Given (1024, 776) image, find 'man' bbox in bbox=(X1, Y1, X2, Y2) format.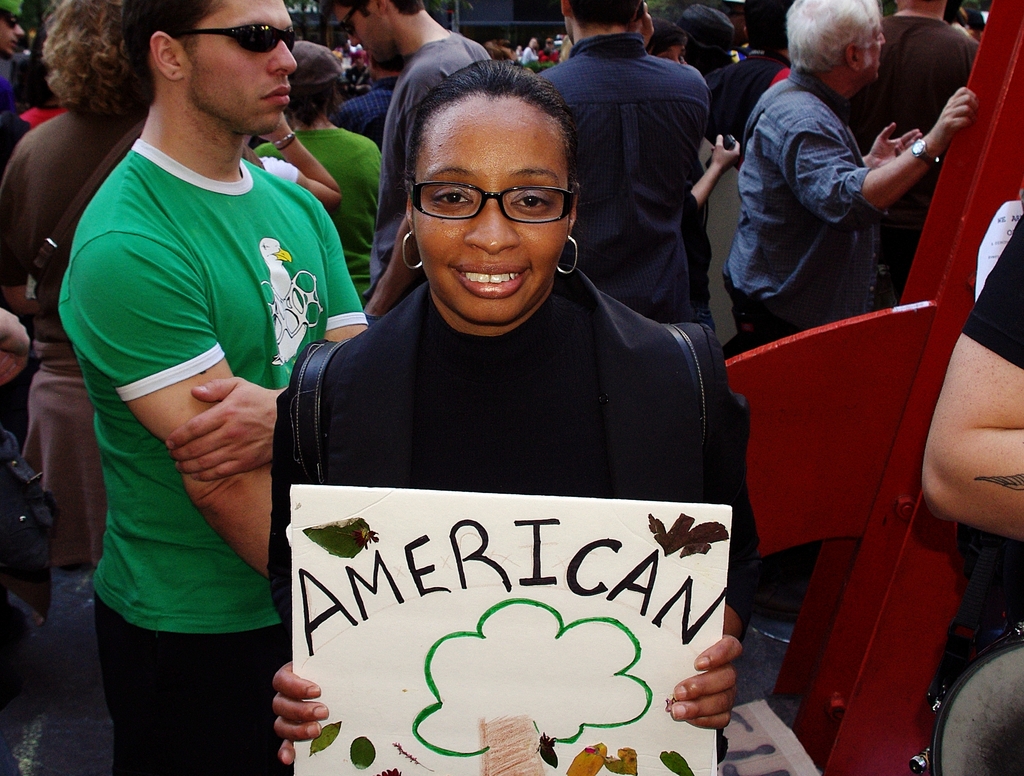
bbox=(533, 0, 707, 326).
